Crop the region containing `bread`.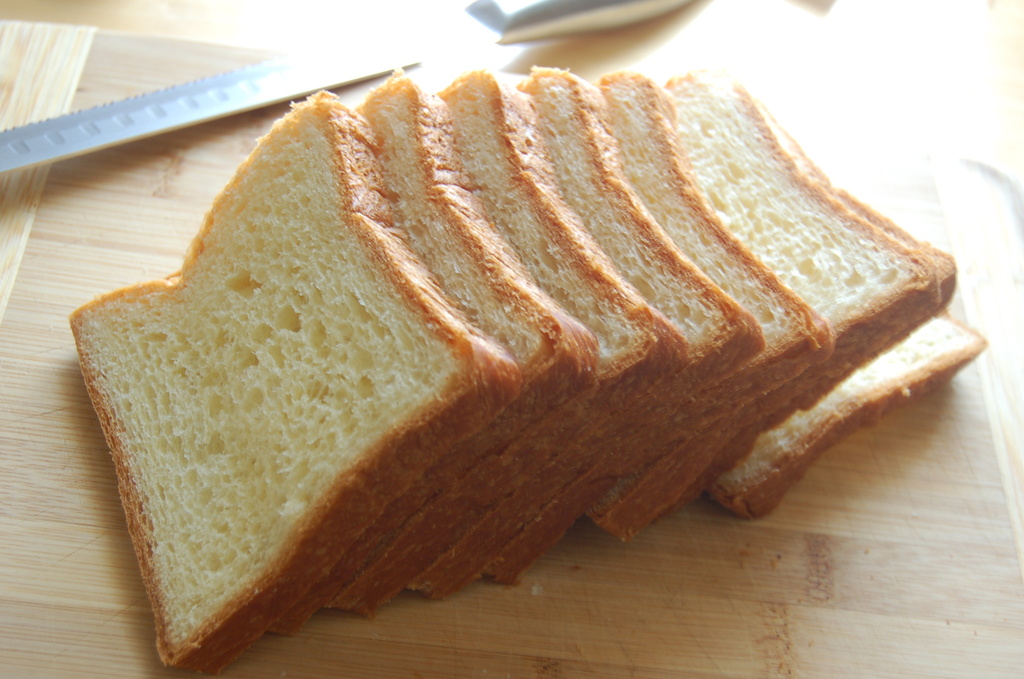
Crop region: bbox(68, 89, 523, 673).
